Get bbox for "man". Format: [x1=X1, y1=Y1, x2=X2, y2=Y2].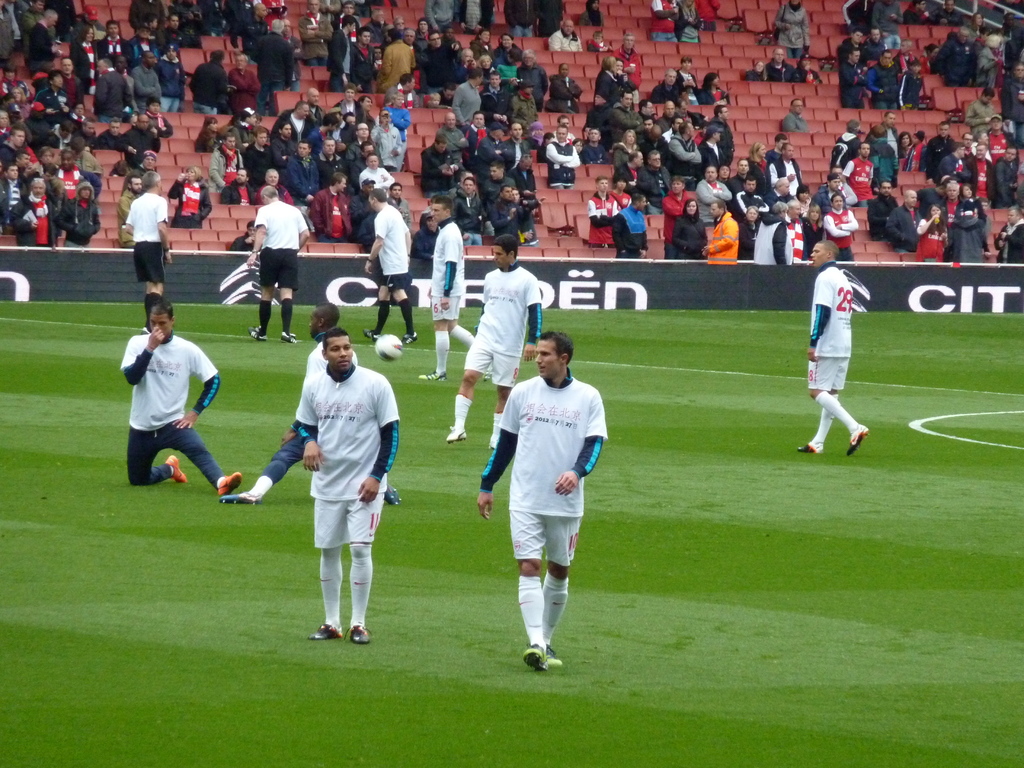
[x1=491, y1=119, x2=535, y2=172].
